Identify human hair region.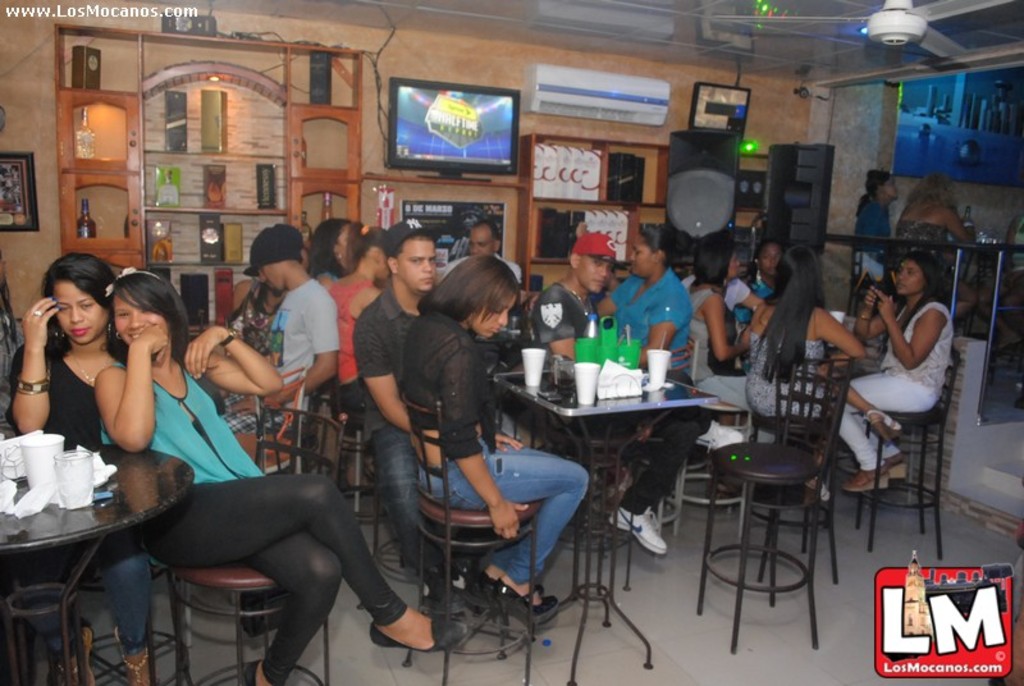
Region: <bbox>105, 267, 187, 366</bbox>.
